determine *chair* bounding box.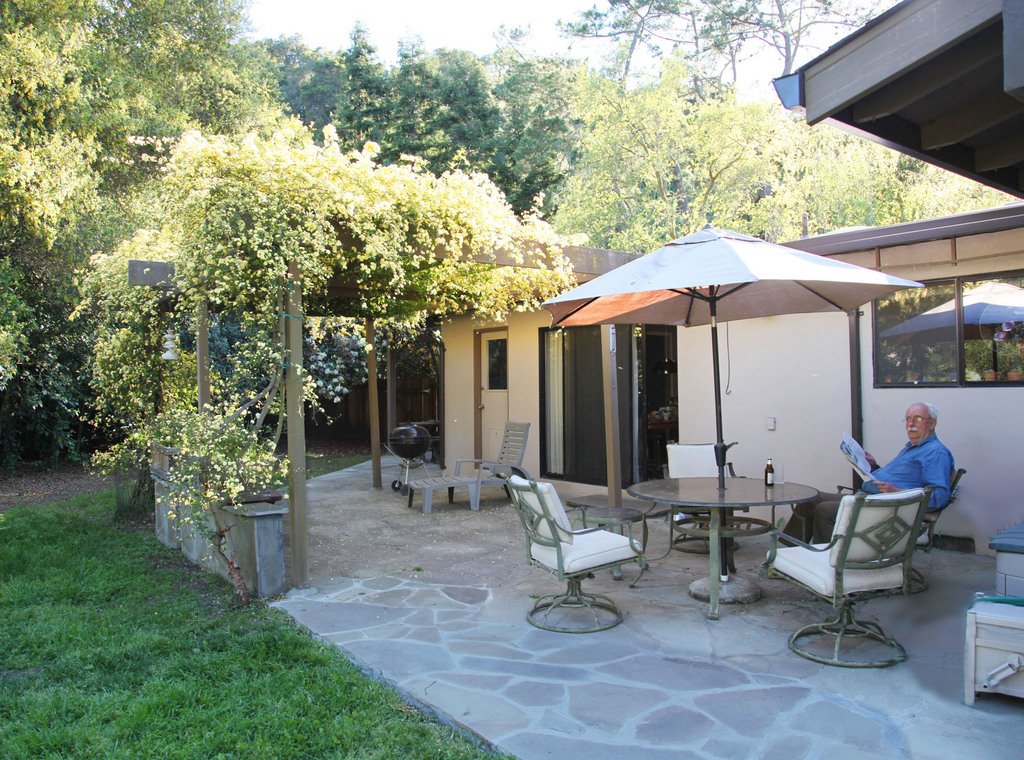
Determined: l=505, t=474, r=645, b=631.
